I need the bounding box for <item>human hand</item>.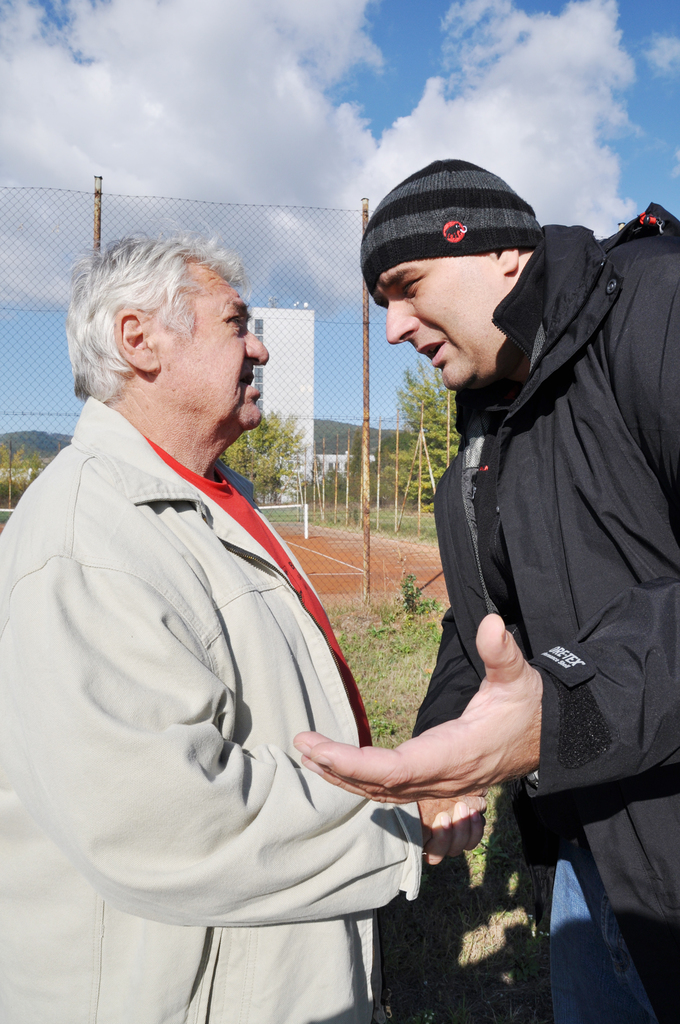
Here it is: [x1=425, y1=796, x2=488, y2=865].
